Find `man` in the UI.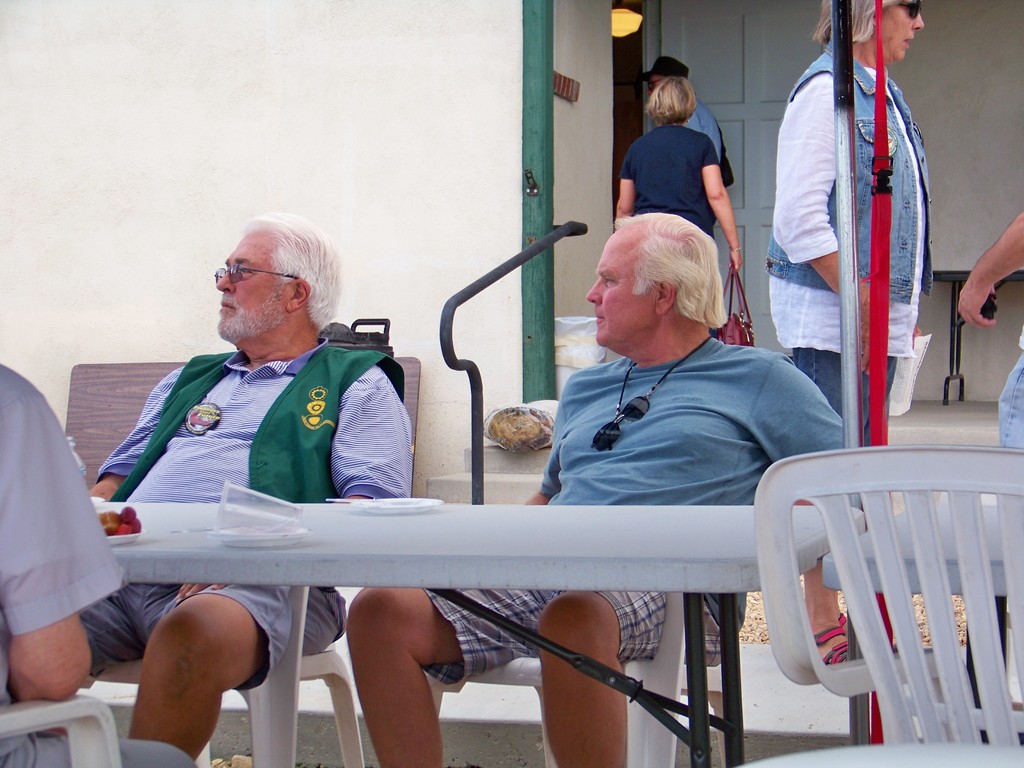
UI element at bbox(636, 54, 722, 159).
